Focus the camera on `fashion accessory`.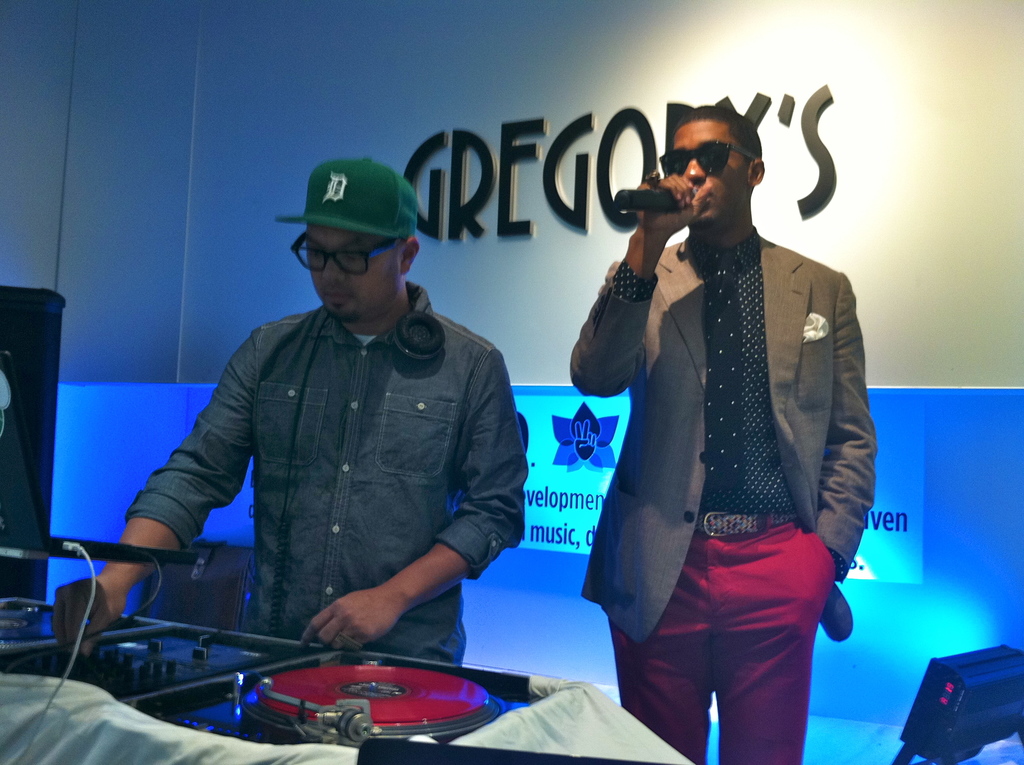
Focus region: <bbox>276, 156, 426, 238</bbox>.
